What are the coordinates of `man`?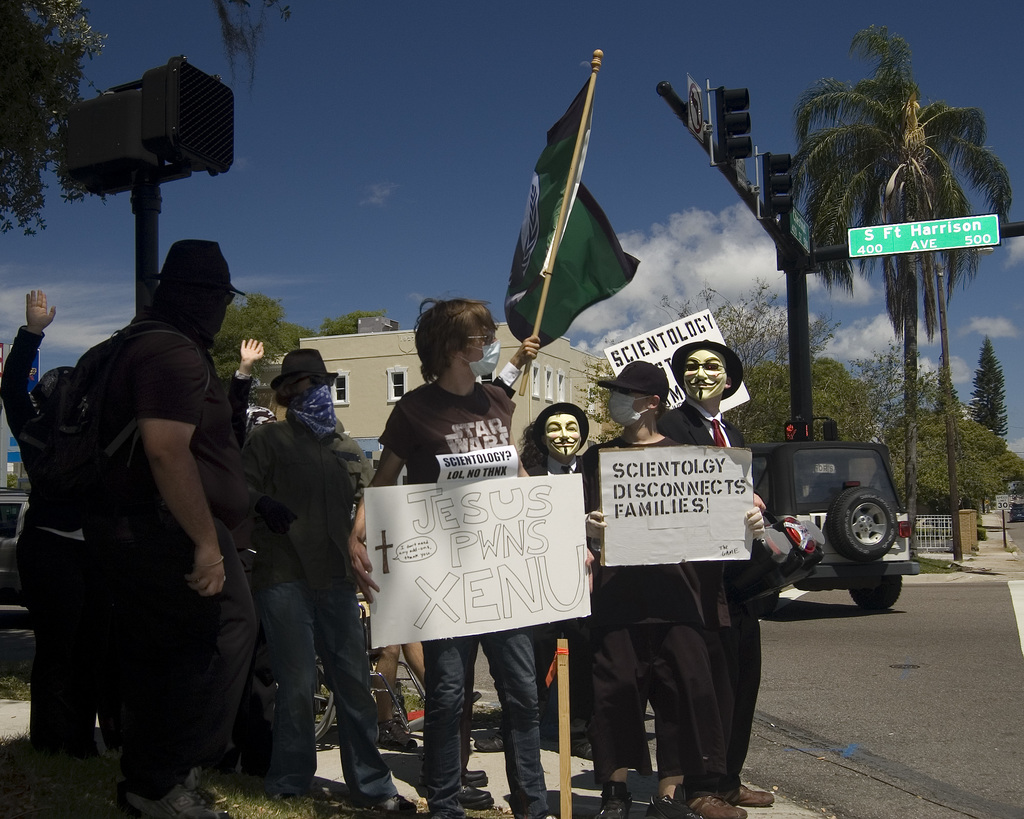
x1=29, y1=227, x2=268, y2=804.
